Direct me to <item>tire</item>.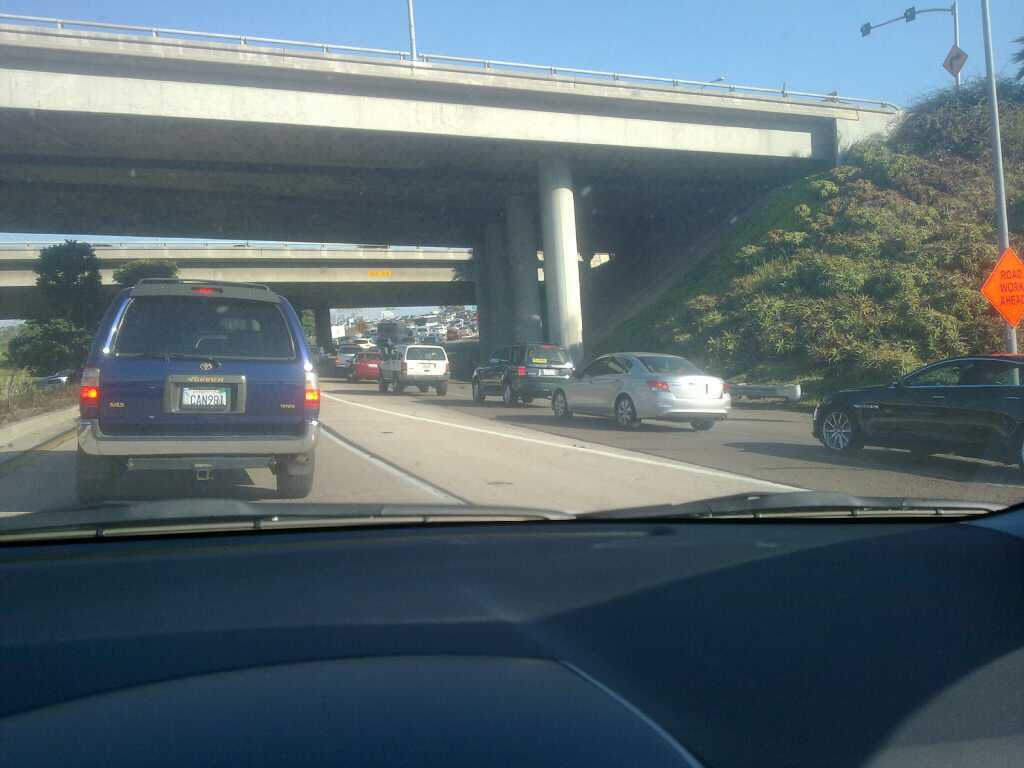
Direction: locate(614, 396, 633, 429).
